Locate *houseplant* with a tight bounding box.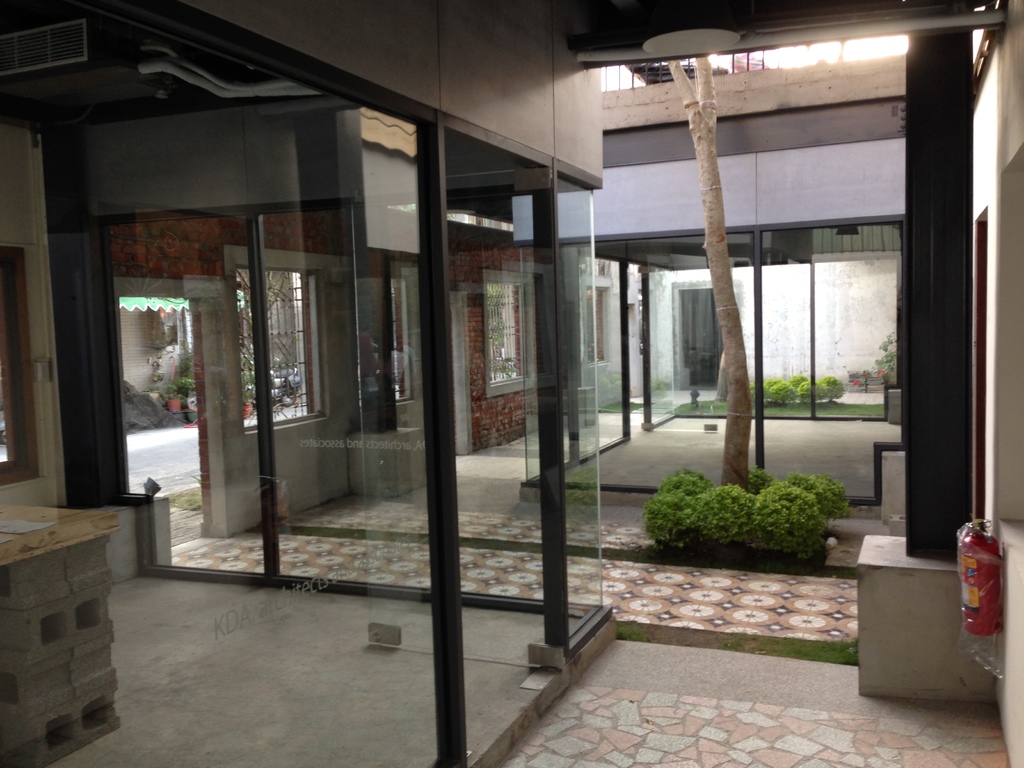
rect(169, 373, 191, 403).
